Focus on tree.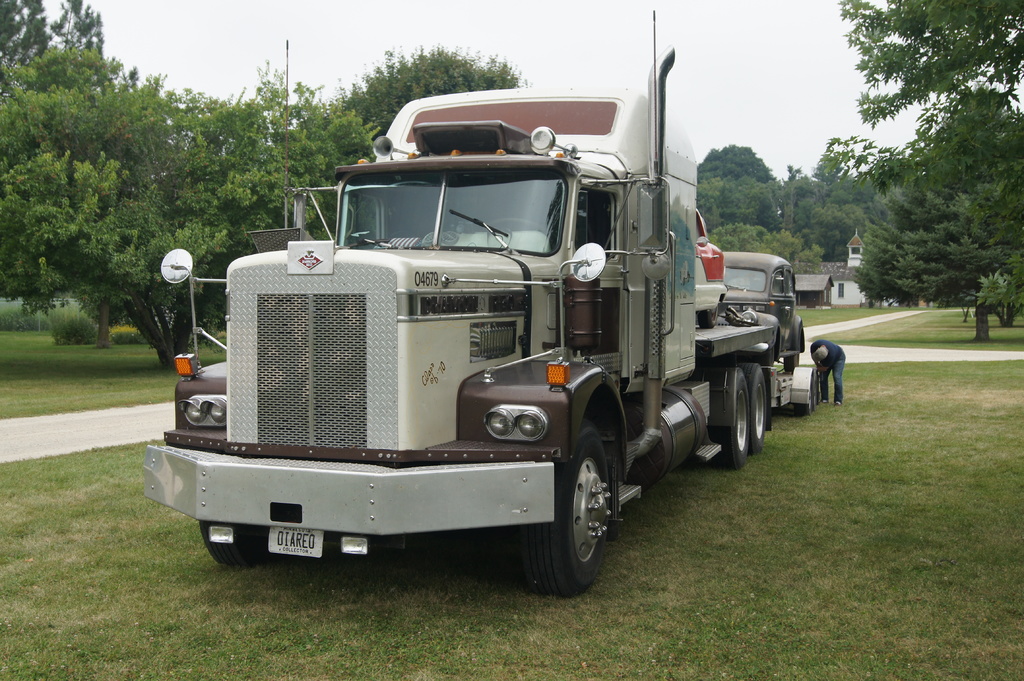
Focused at [694,145,776,186].
